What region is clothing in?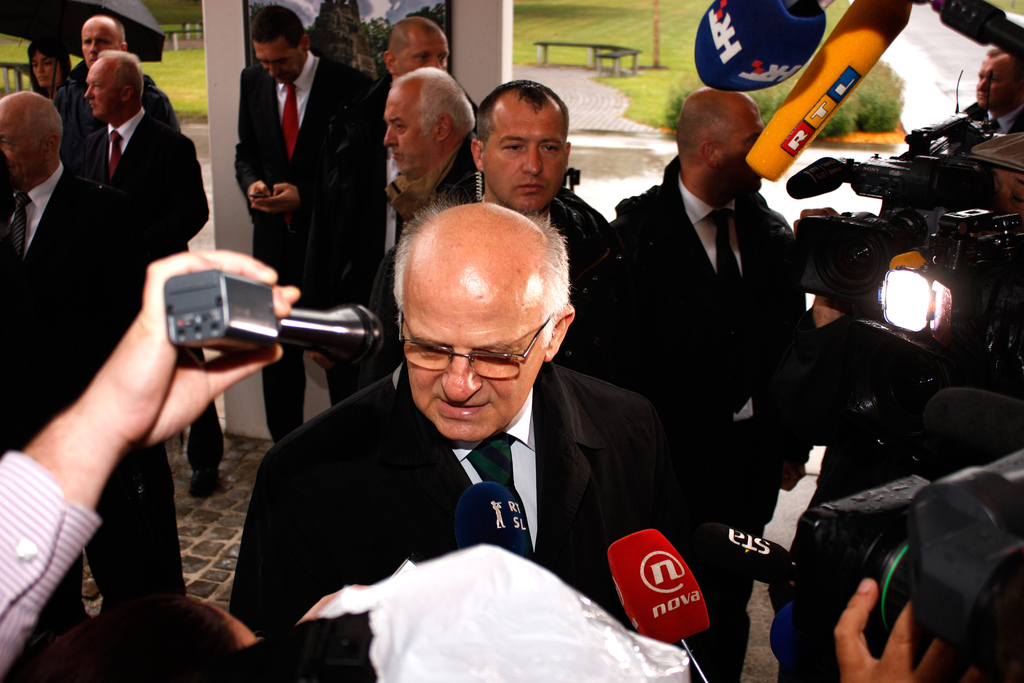
<box>0,155,186,645</box>.
